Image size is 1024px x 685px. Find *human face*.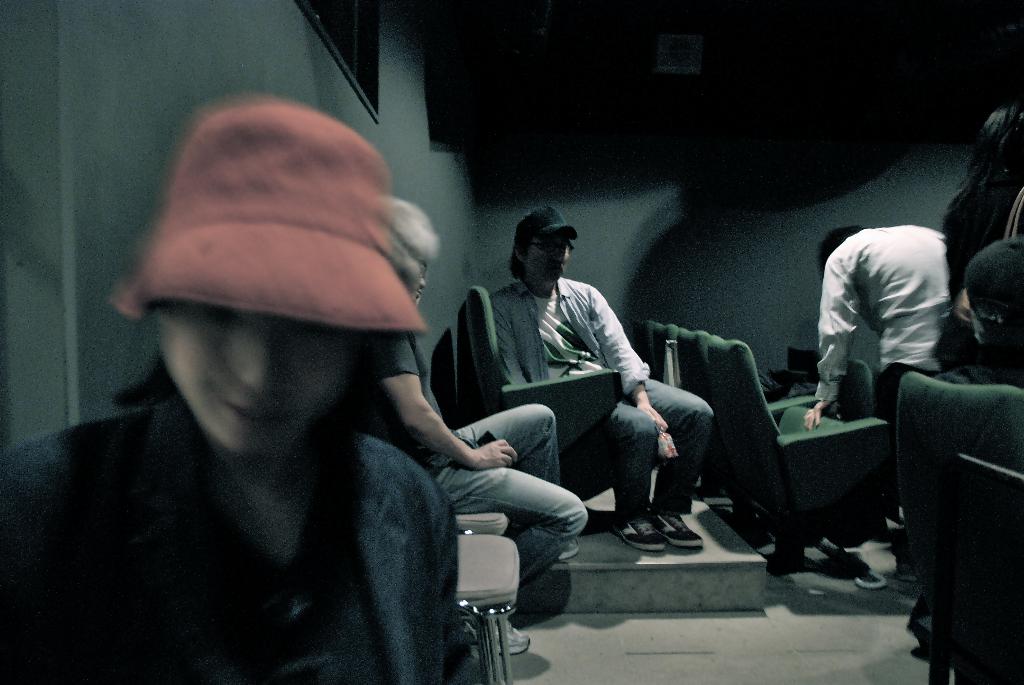
[159, 303, 365, 456].
